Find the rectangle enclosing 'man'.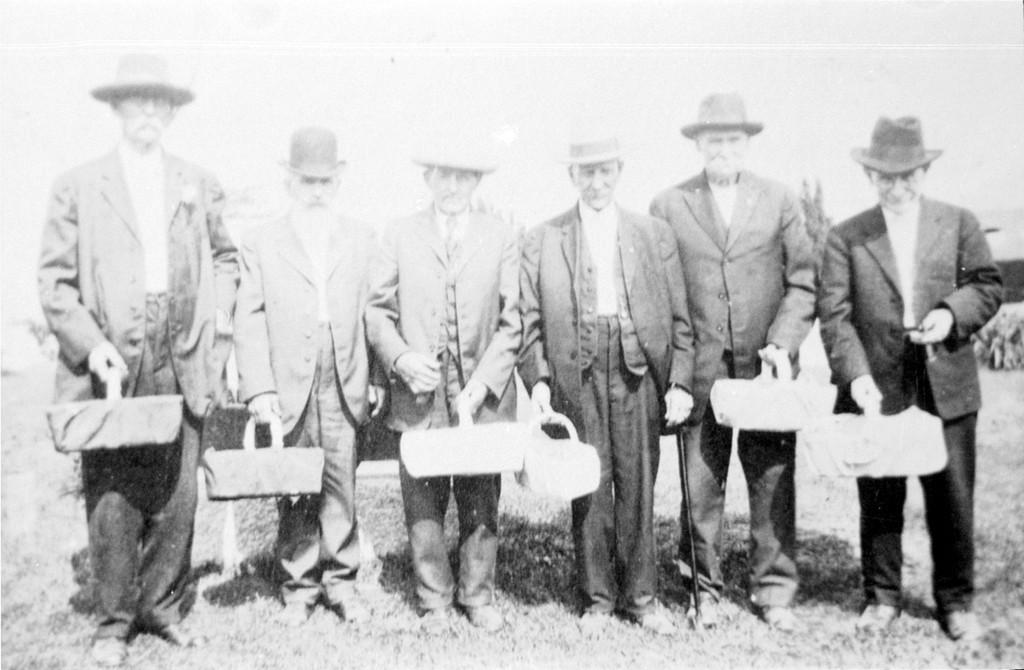
select_region(219, 128, 386, 622).
